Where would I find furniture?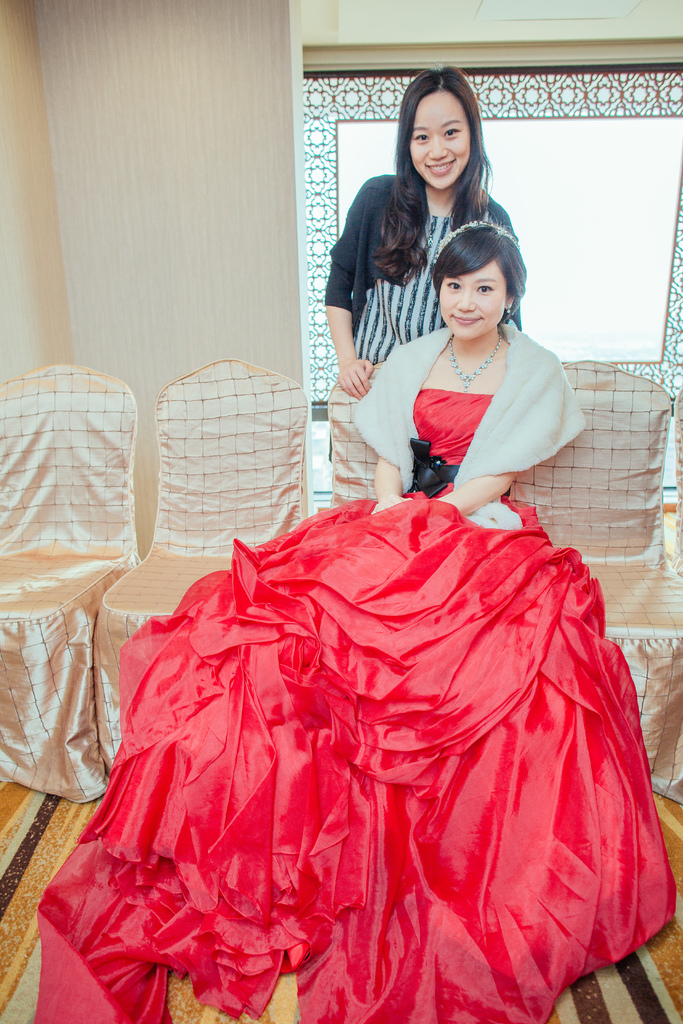
At detection(90, 348, 313, 783).
